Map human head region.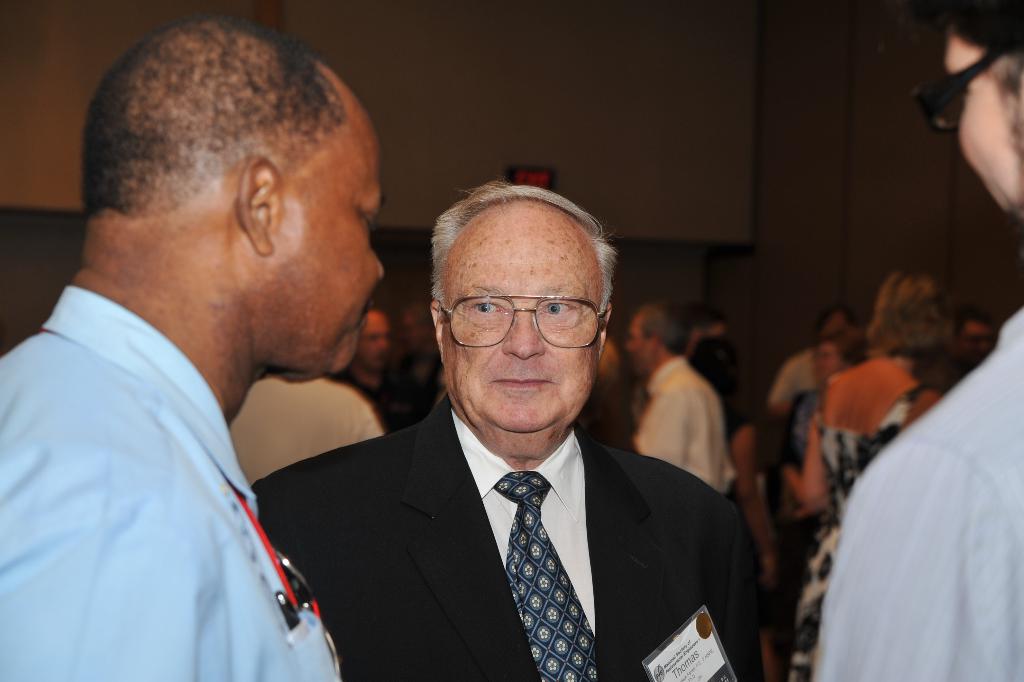
Mapped to [left=820, top=305, right=864, bottom=350].
